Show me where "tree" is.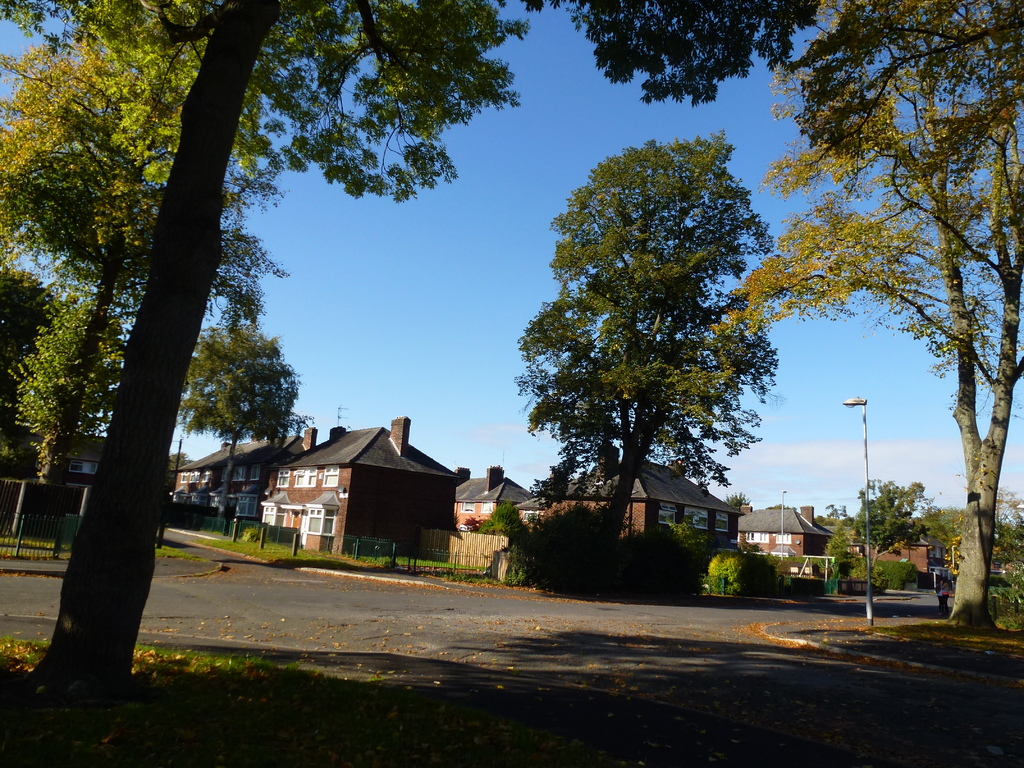
"tree" is at 3/0/833/733.
